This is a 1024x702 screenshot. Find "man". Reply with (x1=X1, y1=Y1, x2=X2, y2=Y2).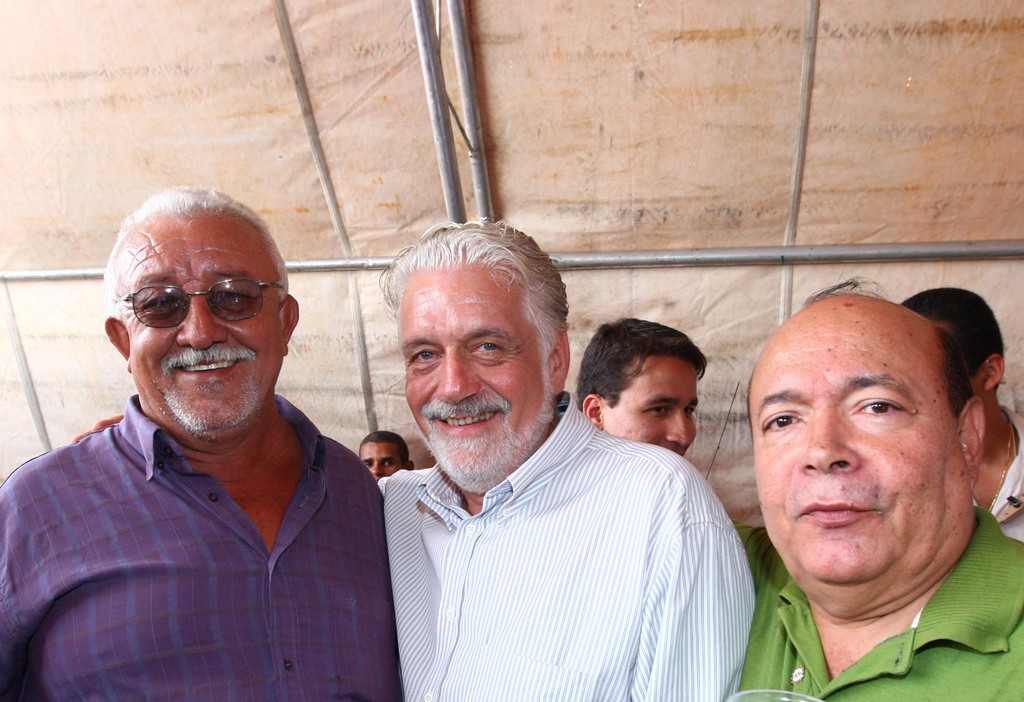
(x1=572, y1=314, x2=706, y2=461).
